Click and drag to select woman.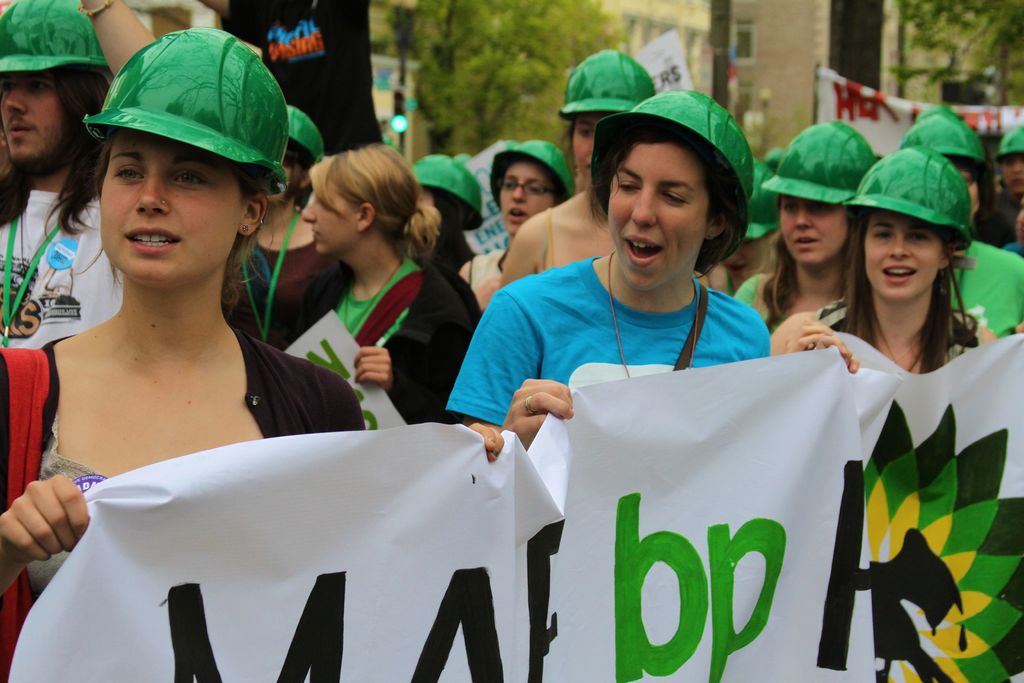
Selection: x1=0 y1=26 x2=505 y2=682.
